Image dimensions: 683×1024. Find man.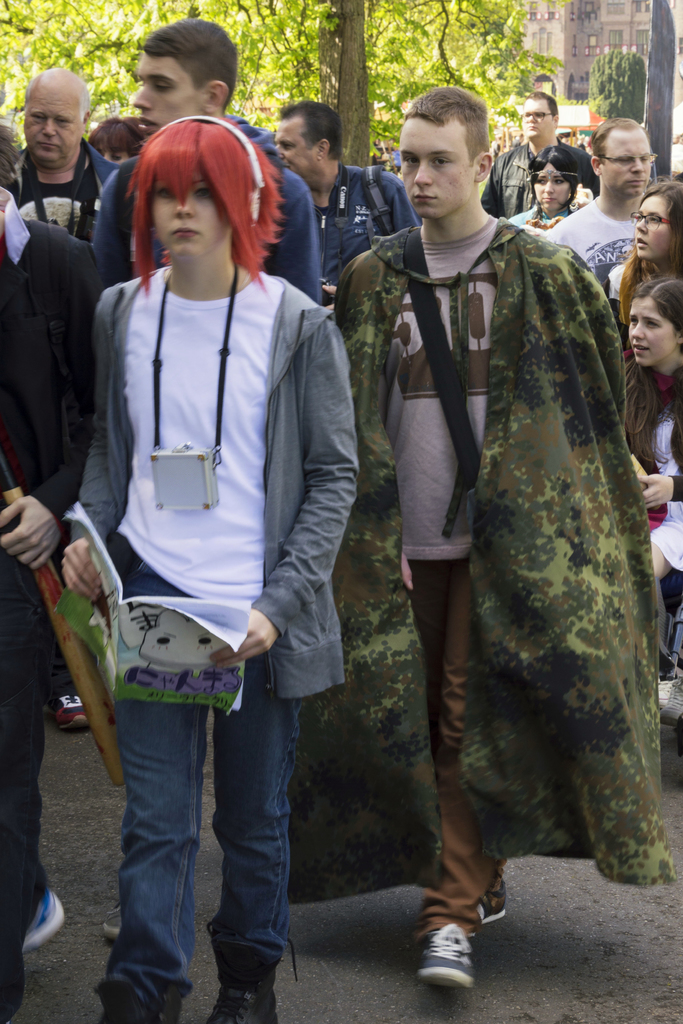
locate(541, 111, 649, 305).
